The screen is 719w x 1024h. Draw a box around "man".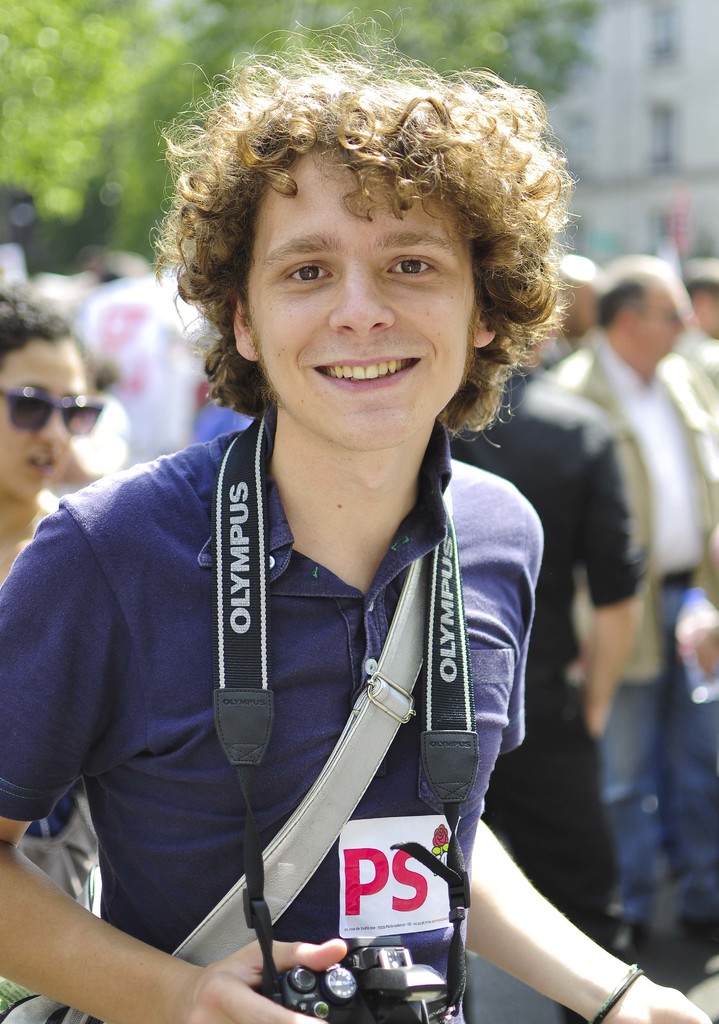
467,328,650,935.
